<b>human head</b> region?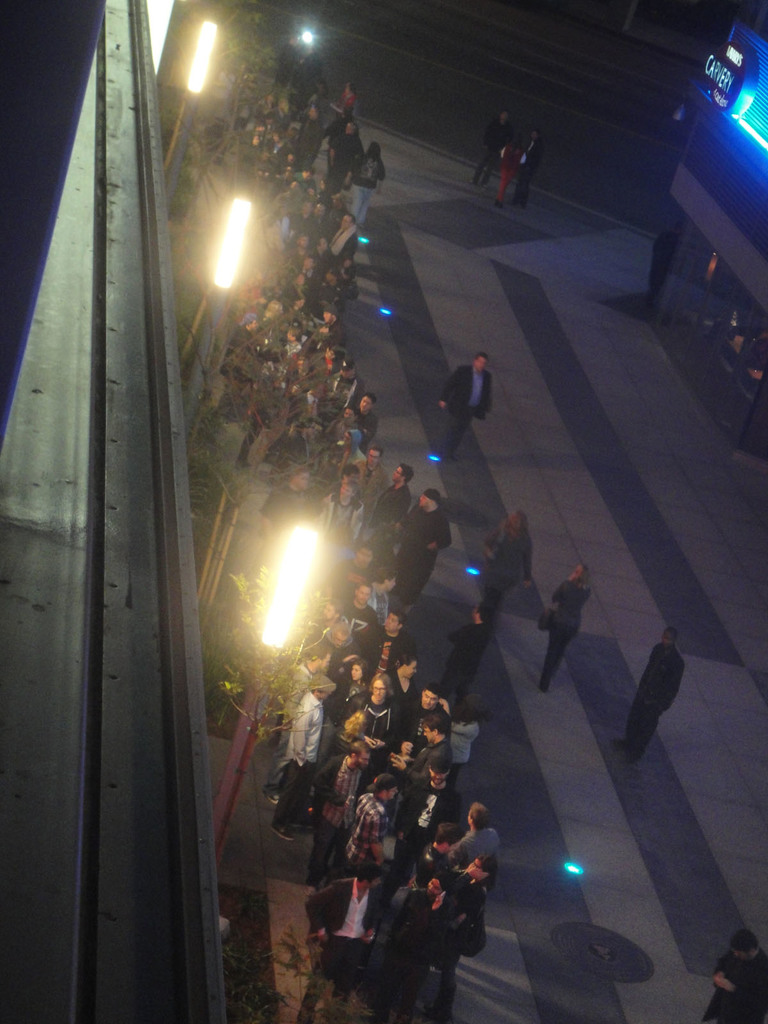
bbox=(468, 803, 489, 830)
